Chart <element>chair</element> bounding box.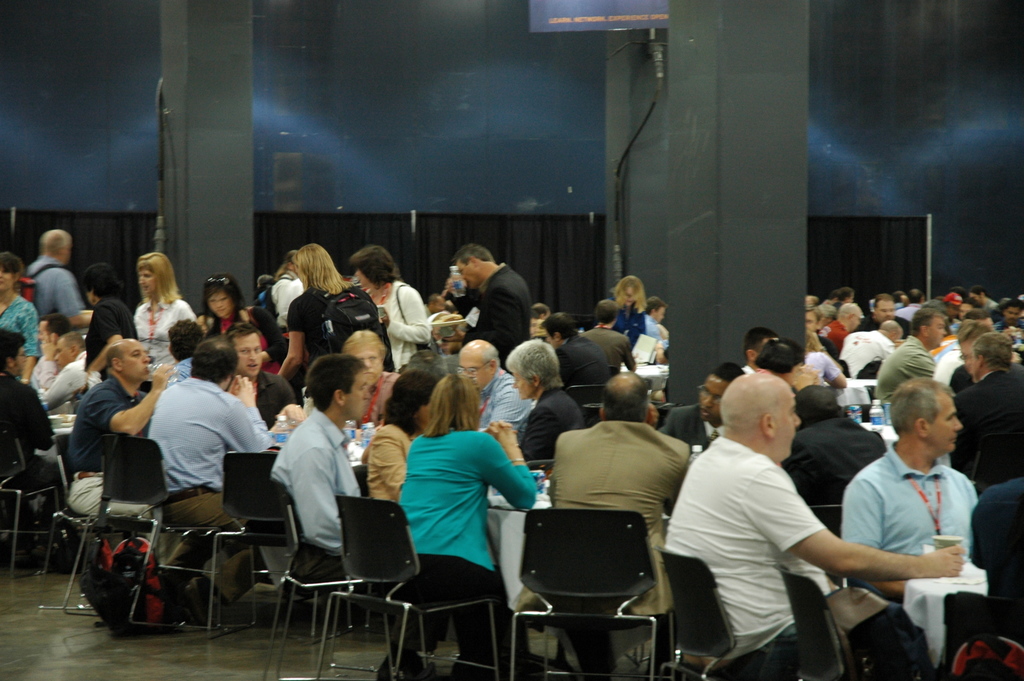
Charted: <region>564, 378, 611, 414</region>.
